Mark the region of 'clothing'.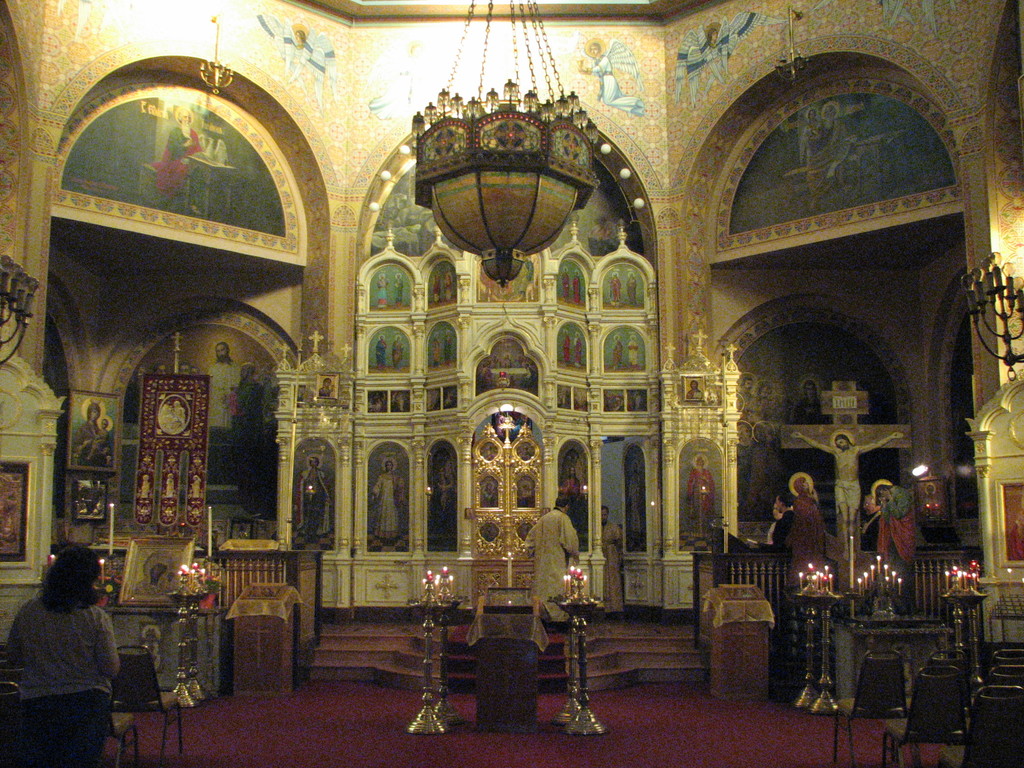
Region: 11/580/119/741.
